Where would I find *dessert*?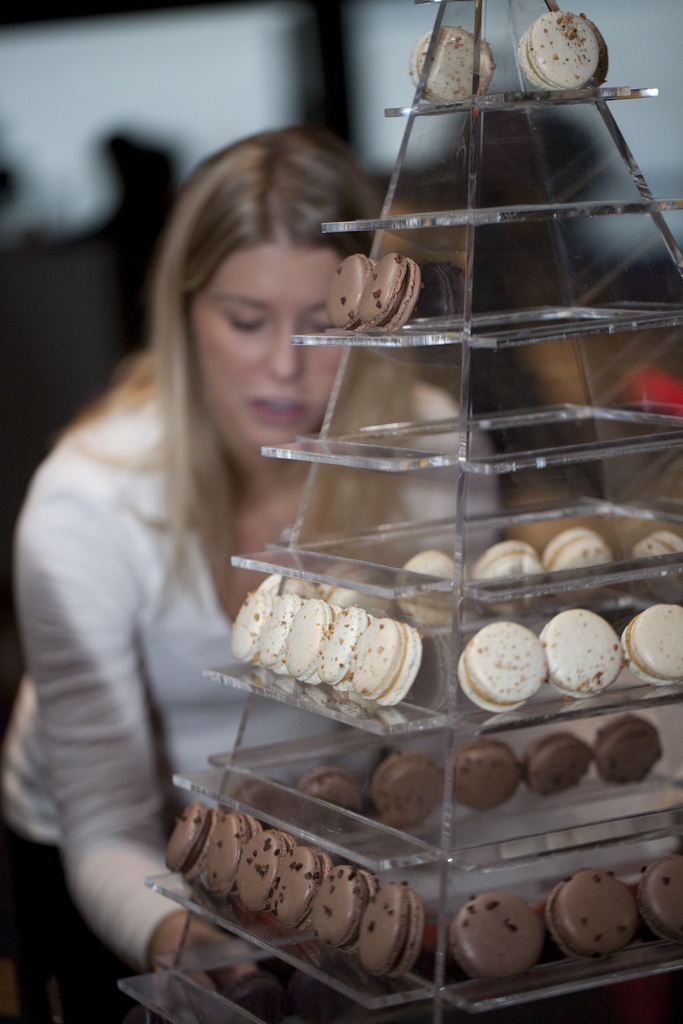
At left=367, top=249, right=422, bottom=331.
